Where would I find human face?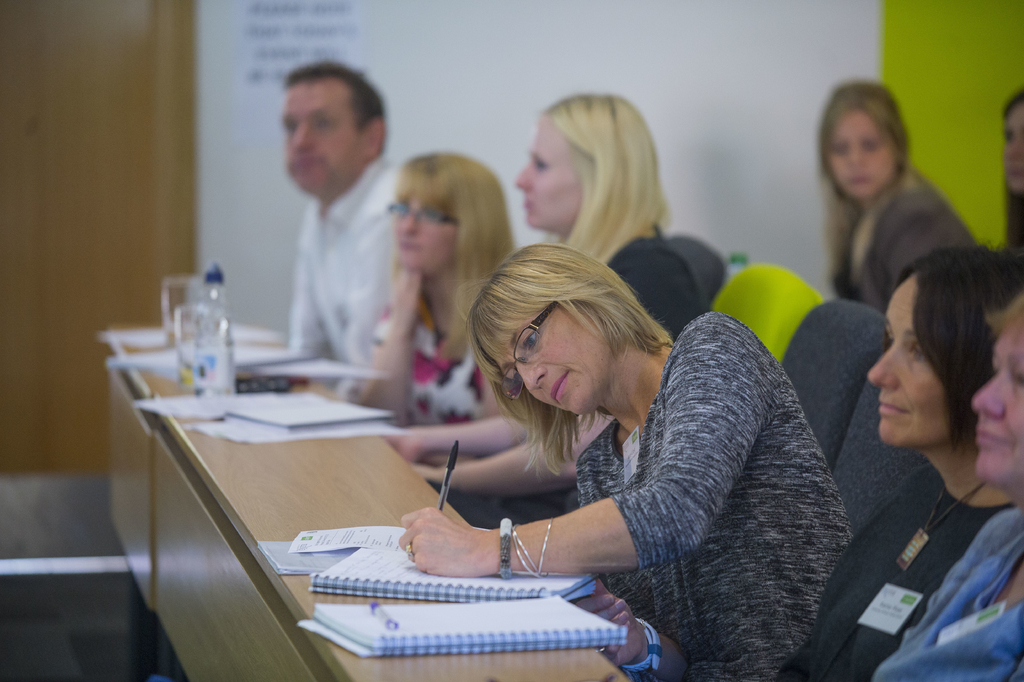
At locate(824, 109, 893, 197).
